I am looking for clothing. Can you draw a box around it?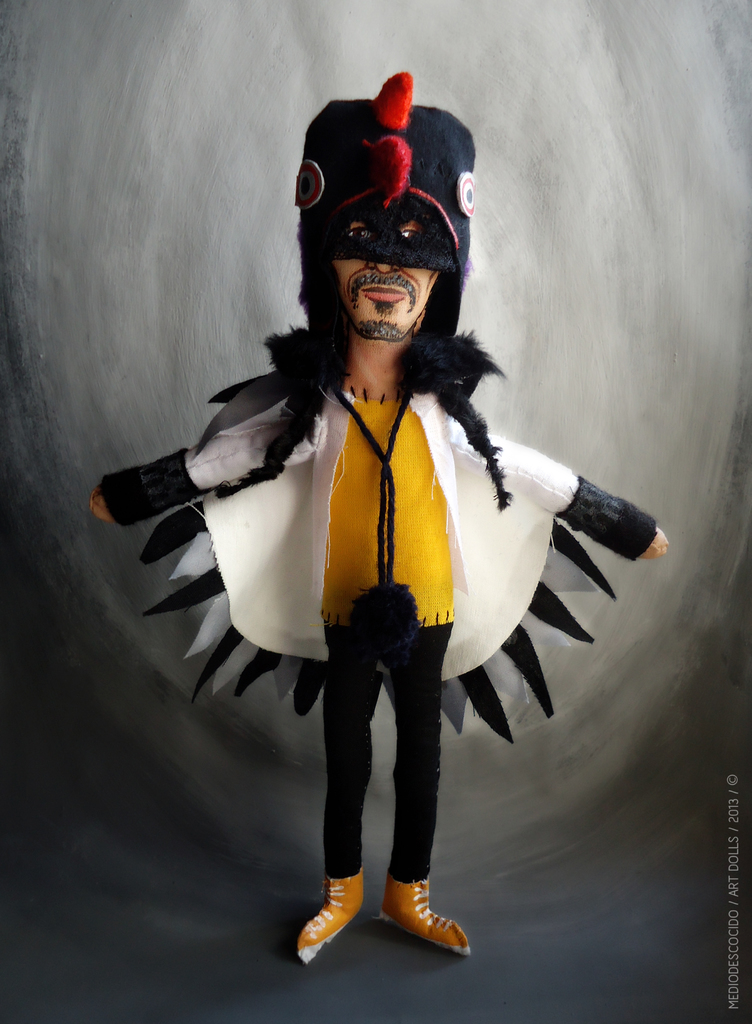
Sure, the bounding box is [100, 333, 646, 872].
